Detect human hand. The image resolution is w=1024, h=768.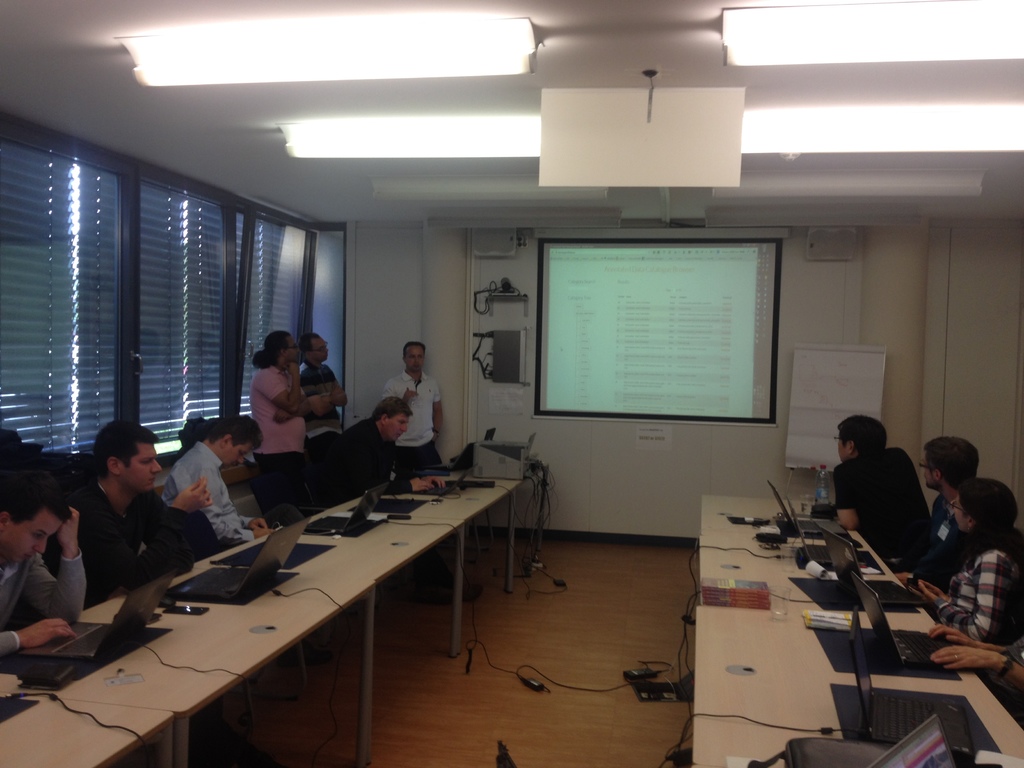
left=273, top=408, right=295, bottom=426.
